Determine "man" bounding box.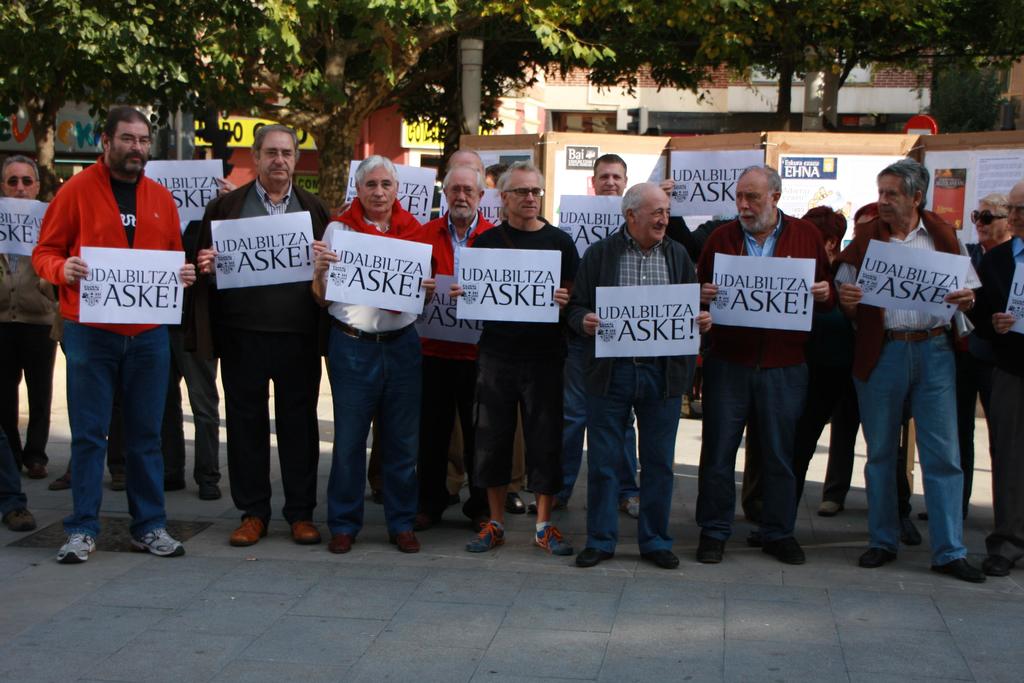
Determined: [x1=29, y1=104, x2=196, y2=563].
